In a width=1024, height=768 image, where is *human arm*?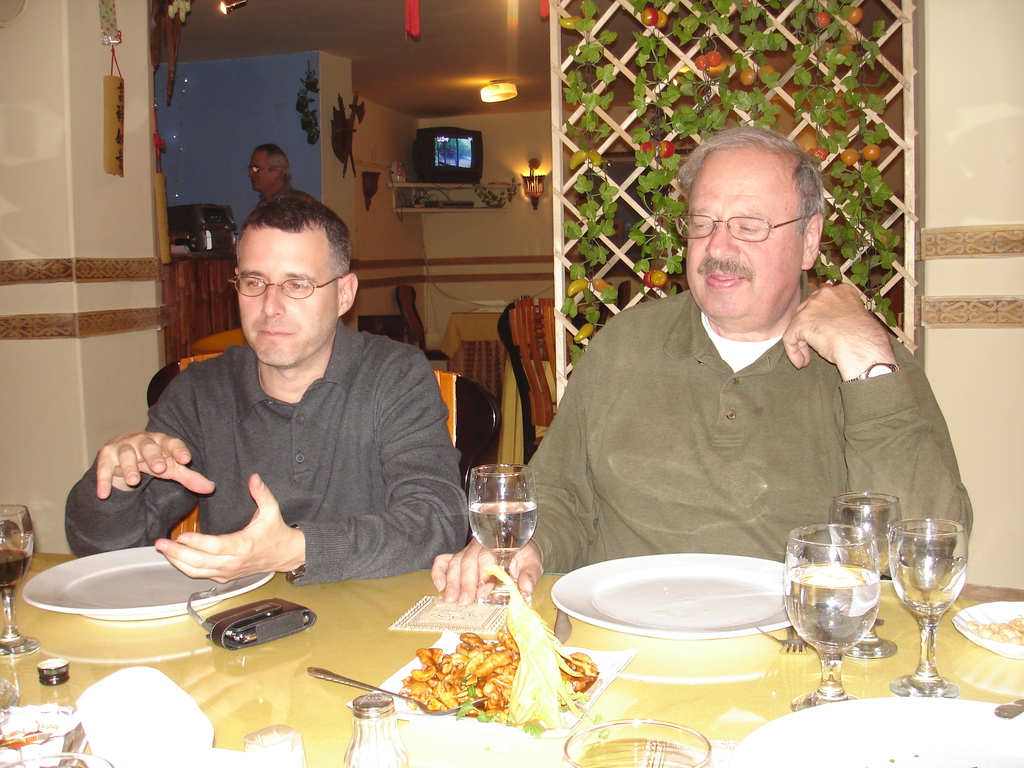
(left=63, top=420, right=202, bottom=580).
